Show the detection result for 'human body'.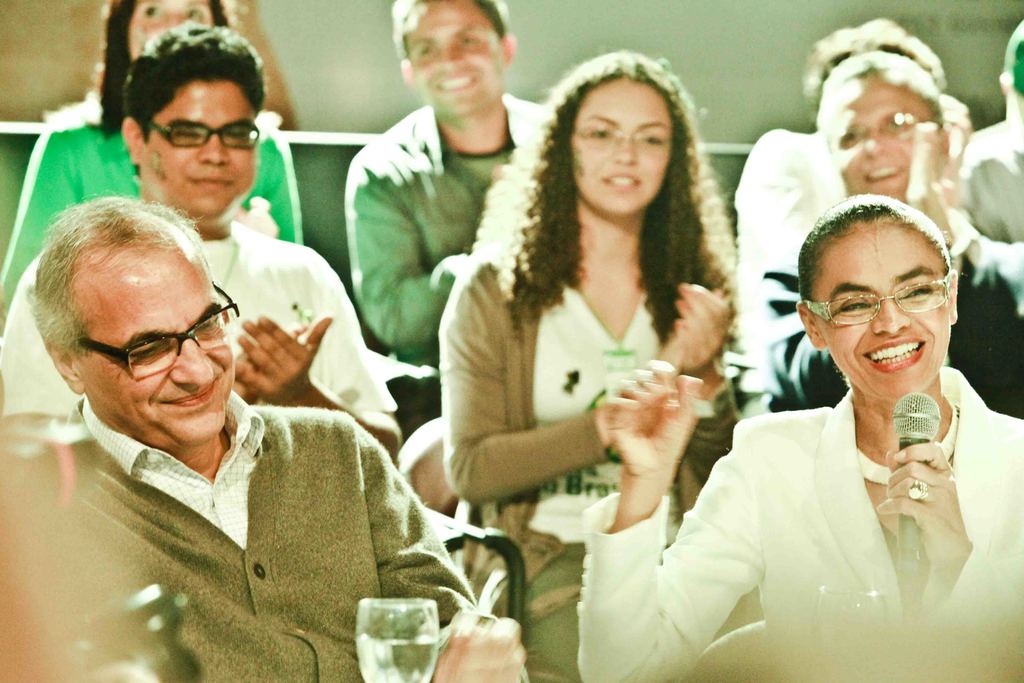
[735, 126, 844, 290].
